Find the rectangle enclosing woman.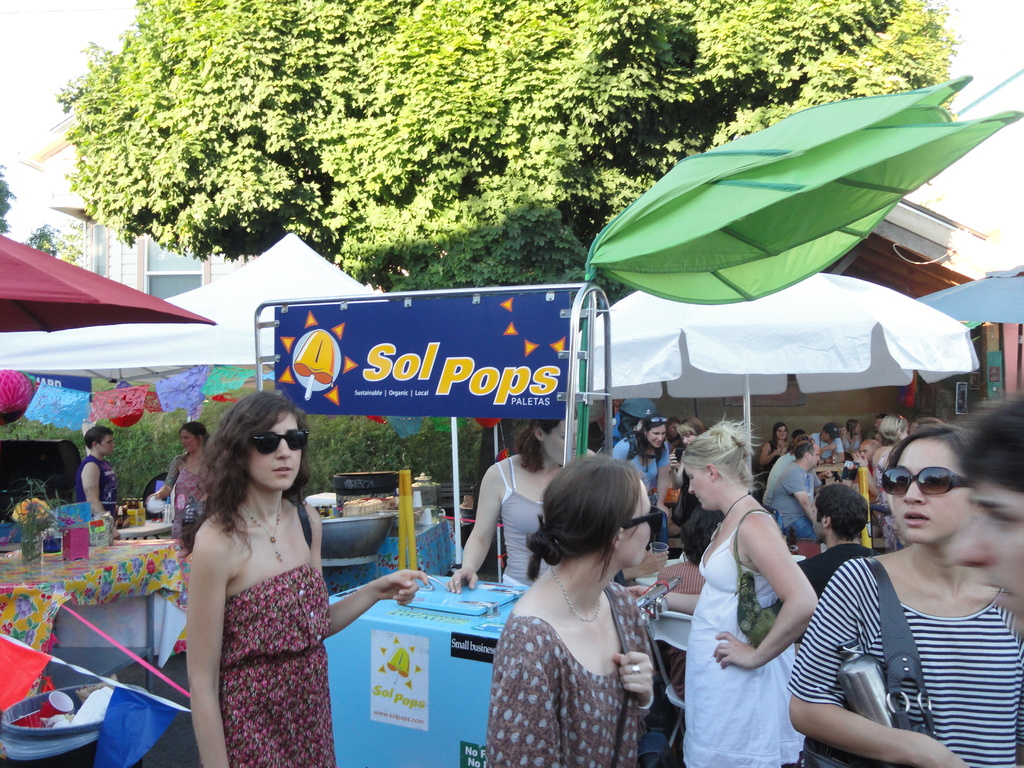
region(476, 462, 682, 760).
